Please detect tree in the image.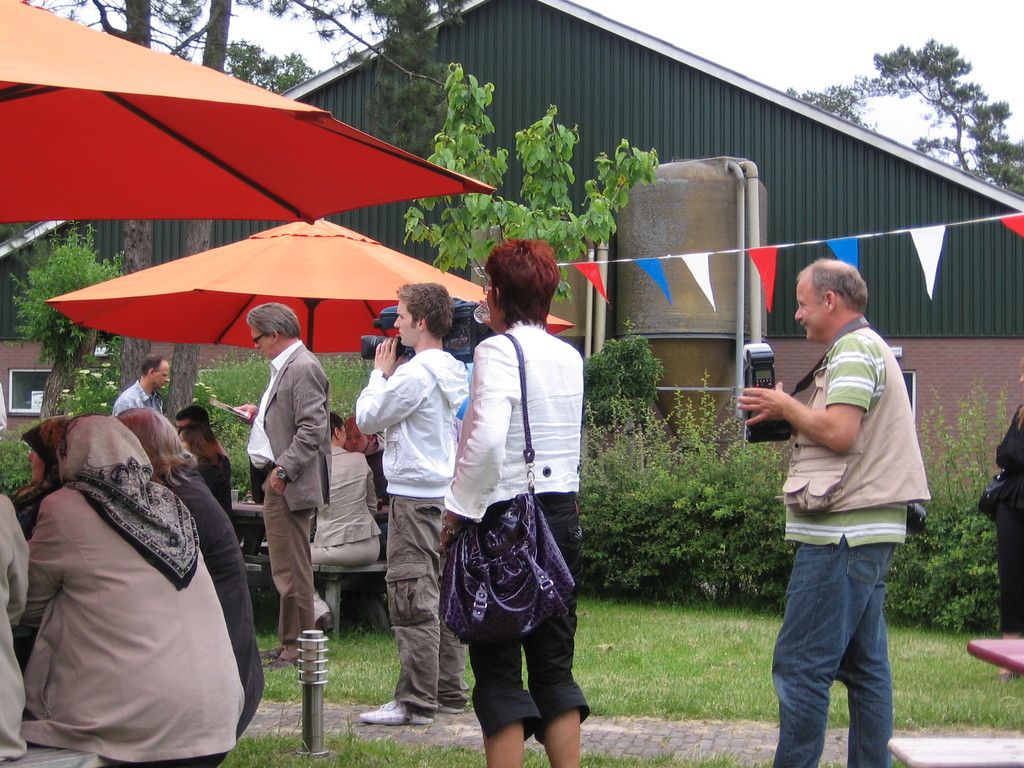
394,57,666,333.
